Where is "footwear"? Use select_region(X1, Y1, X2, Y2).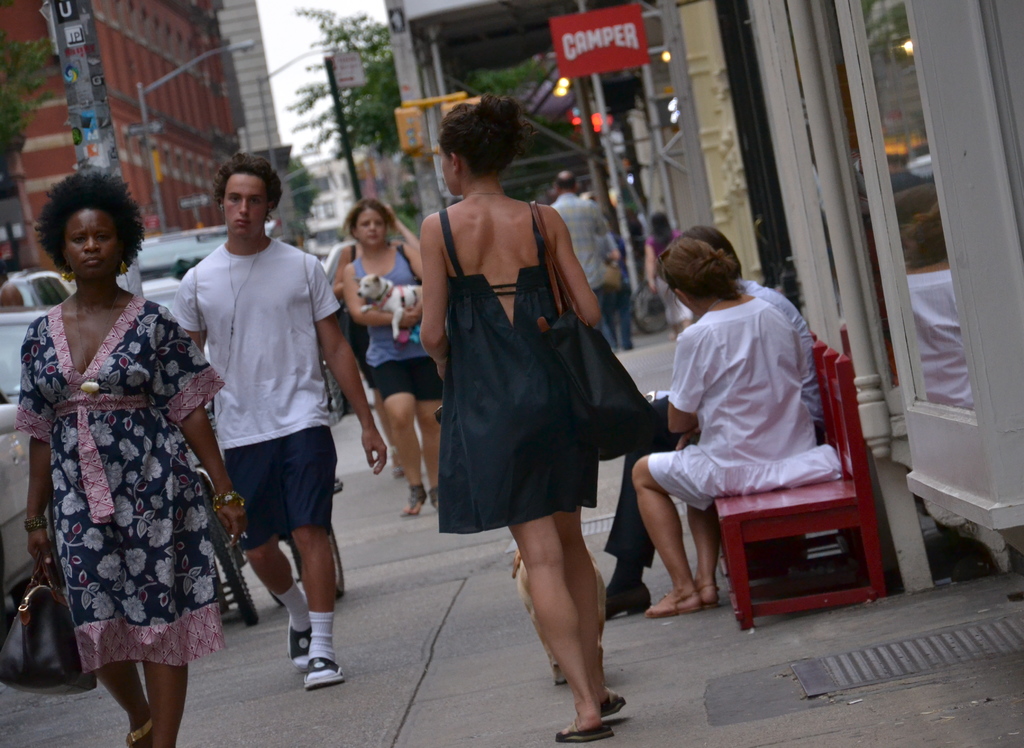
select_region(300, 657, 344, 687).
